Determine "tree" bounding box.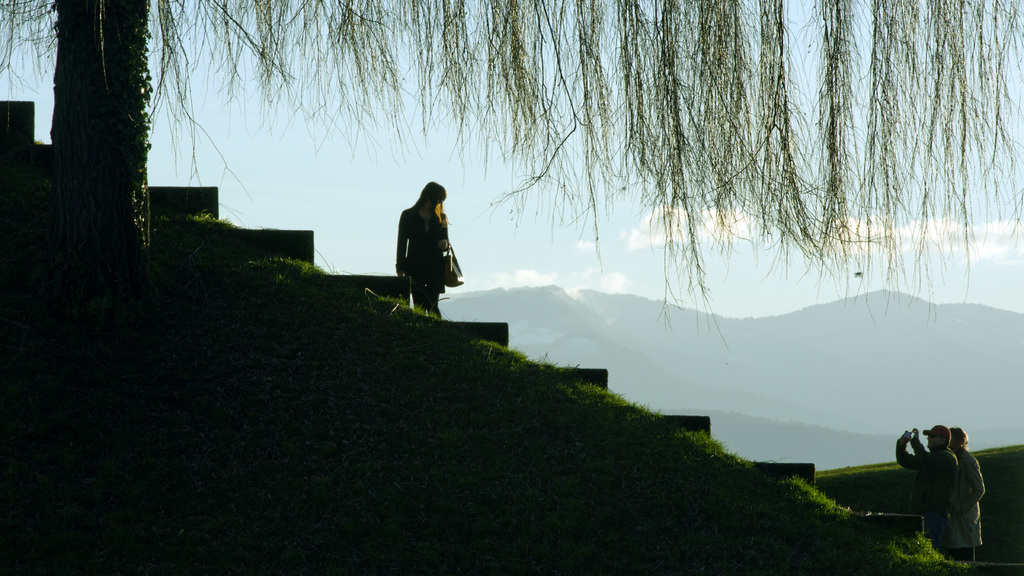
Determined: pyautogui.locateOnScreen(0, 0, 1022, 259).
